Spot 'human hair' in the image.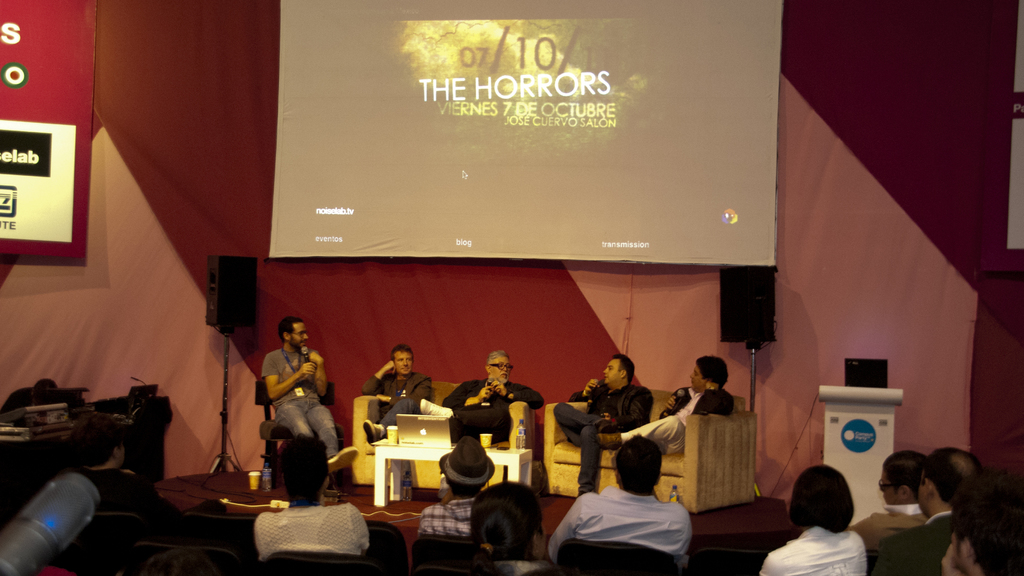
'human hair' found at 699/356/725/386.
